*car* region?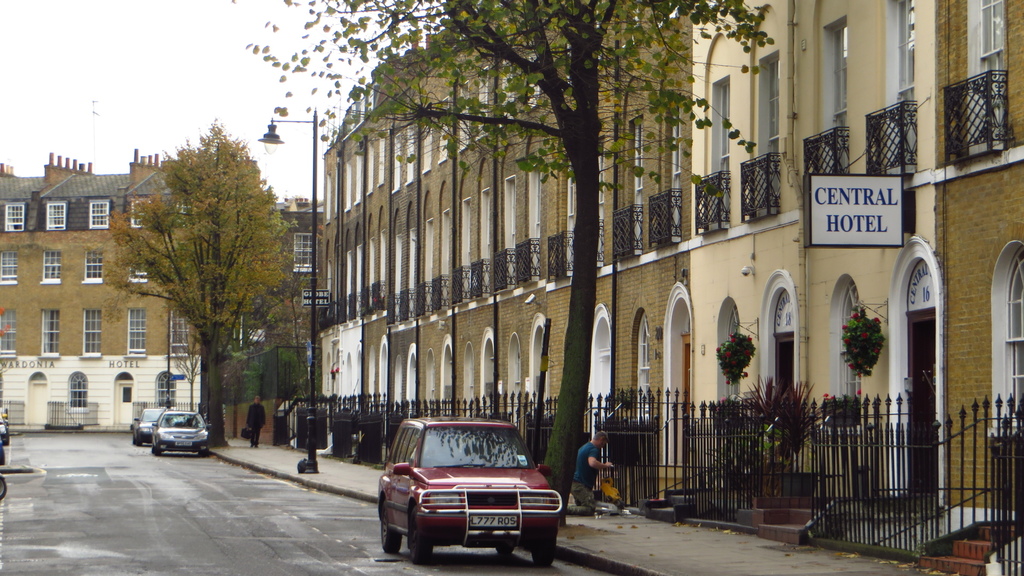
crop(374, 417, 564, 561)
